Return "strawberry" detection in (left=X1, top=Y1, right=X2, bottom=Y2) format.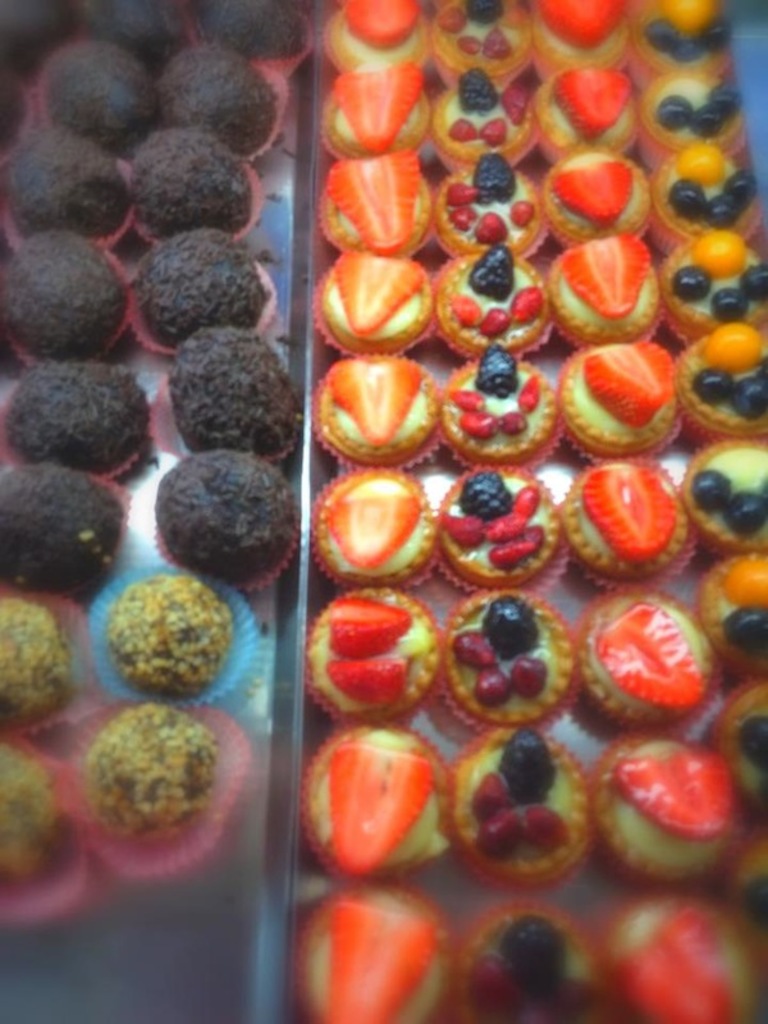
(left=611, top=750, right=731, bottom=845).
